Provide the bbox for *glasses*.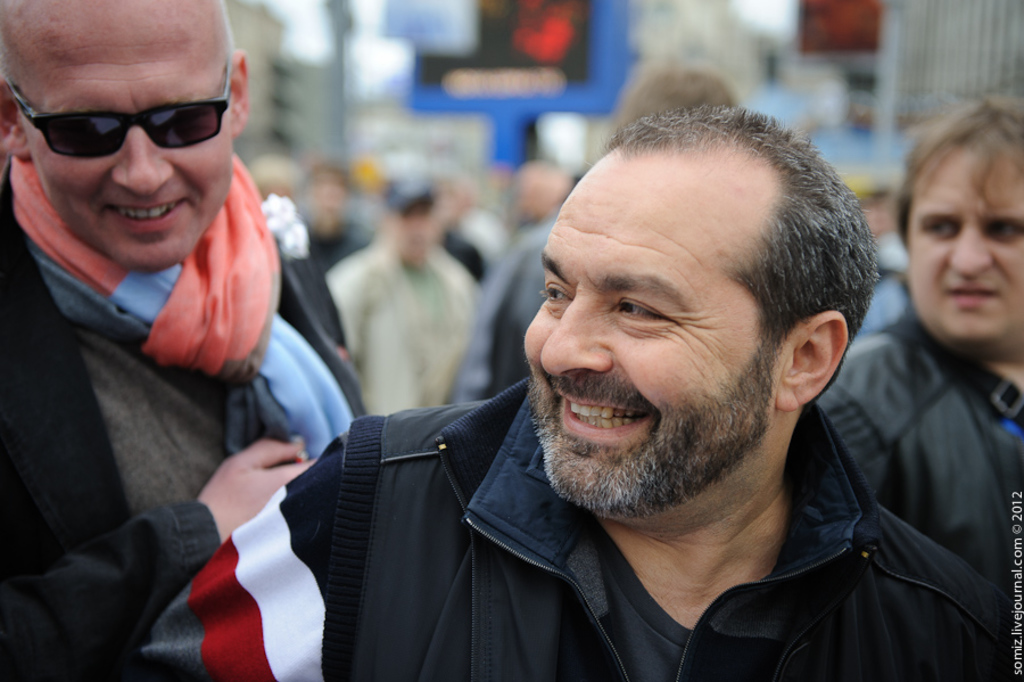
<box>5,65,233,156</box>.
